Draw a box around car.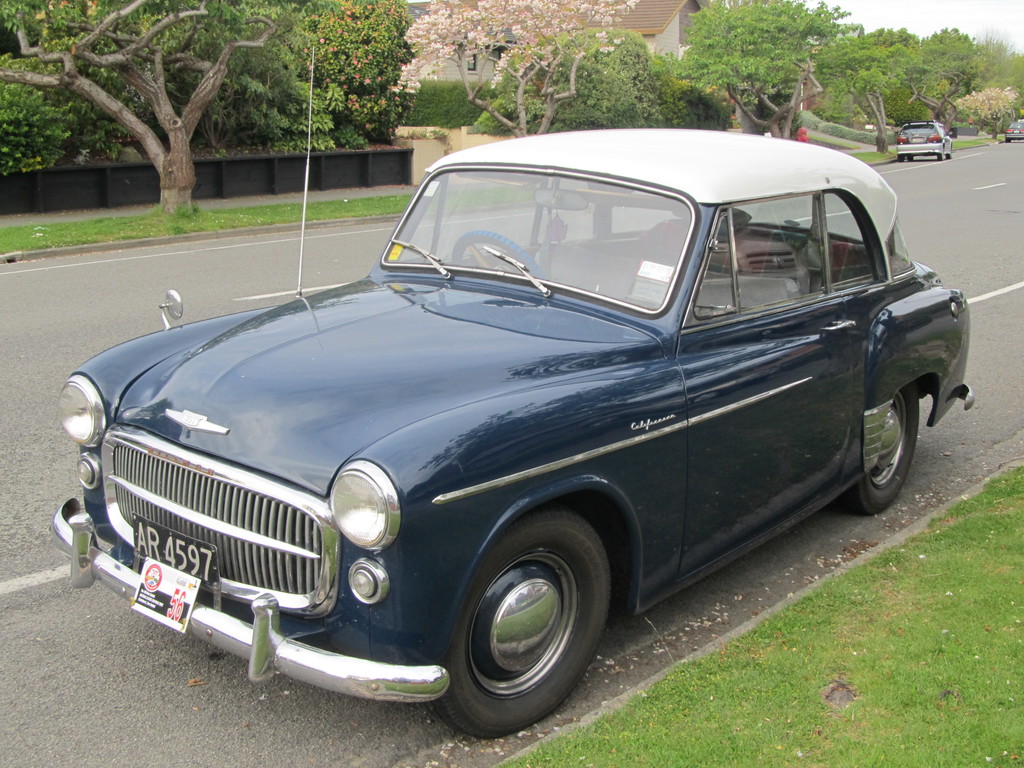
<bbox>48, 42, 982, 742</bbox>.
